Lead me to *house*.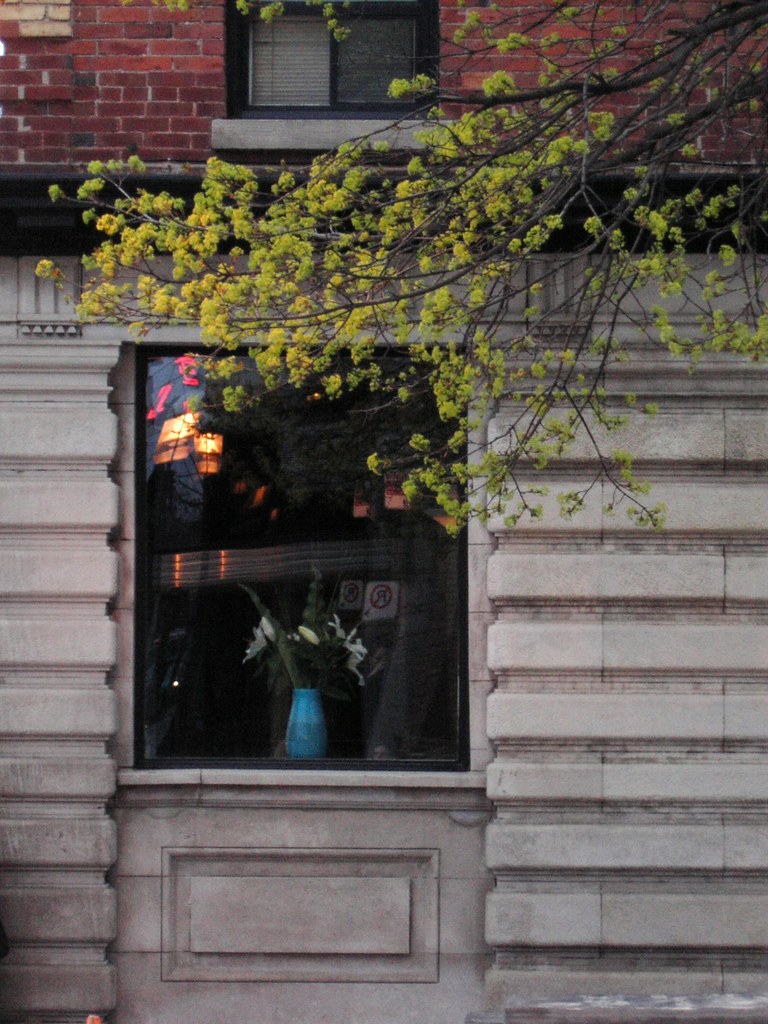
Lead to 0,0,767,1023.
